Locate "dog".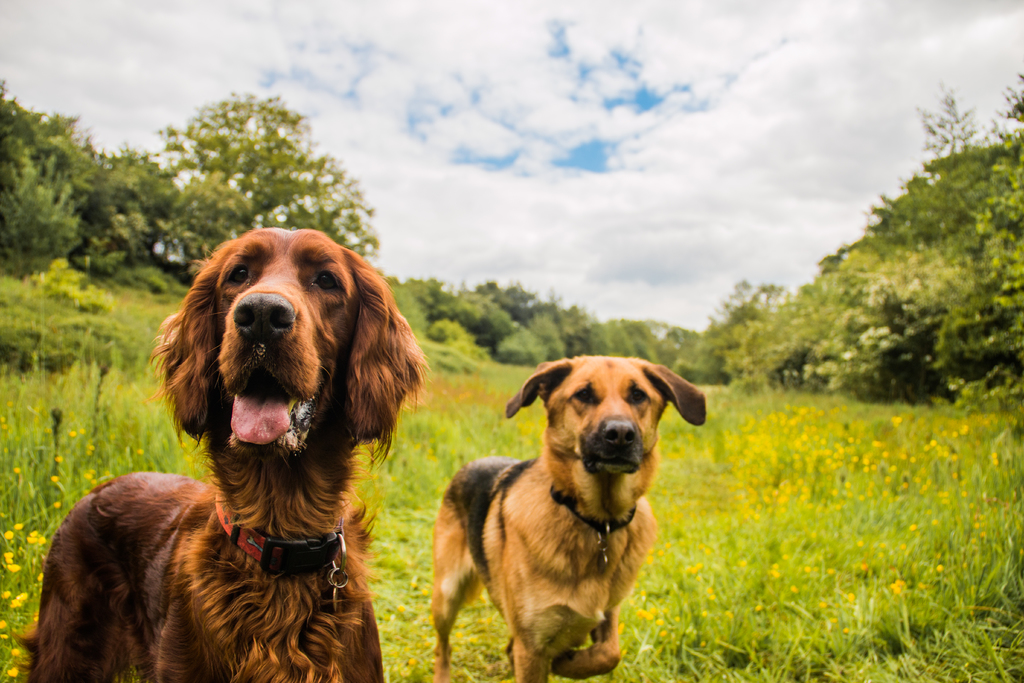
Bounding box: rect(426, 356, 707, 682).
